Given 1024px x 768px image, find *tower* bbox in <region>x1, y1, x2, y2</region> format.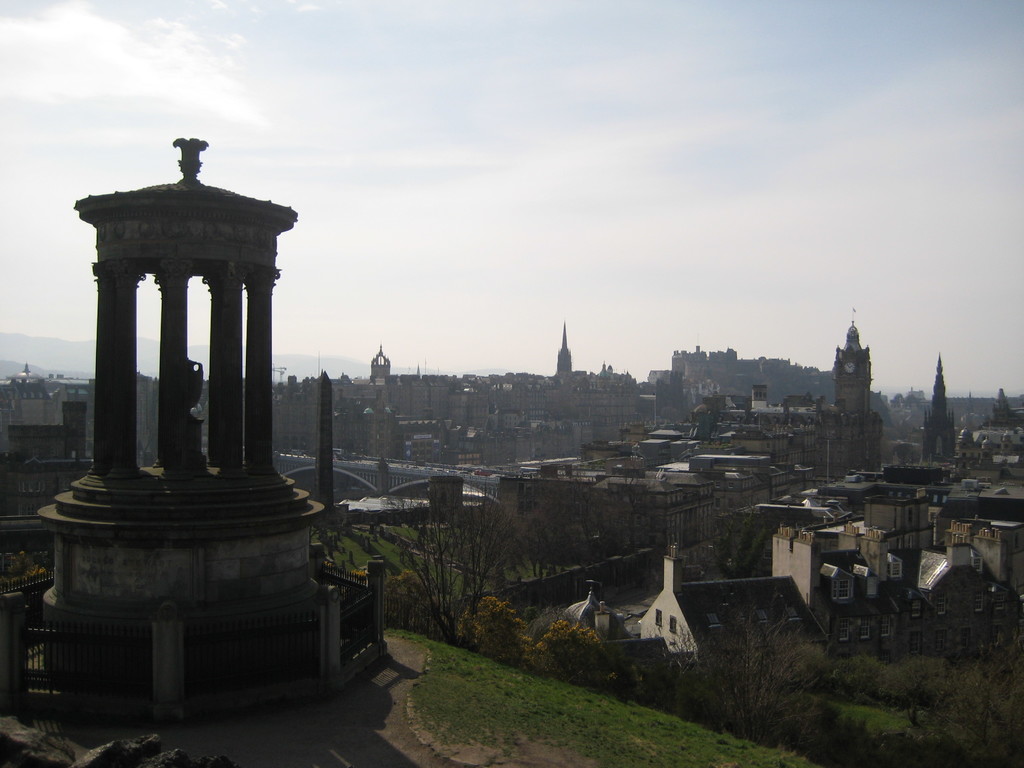
<region>556, 322, 577, 381</region>.
